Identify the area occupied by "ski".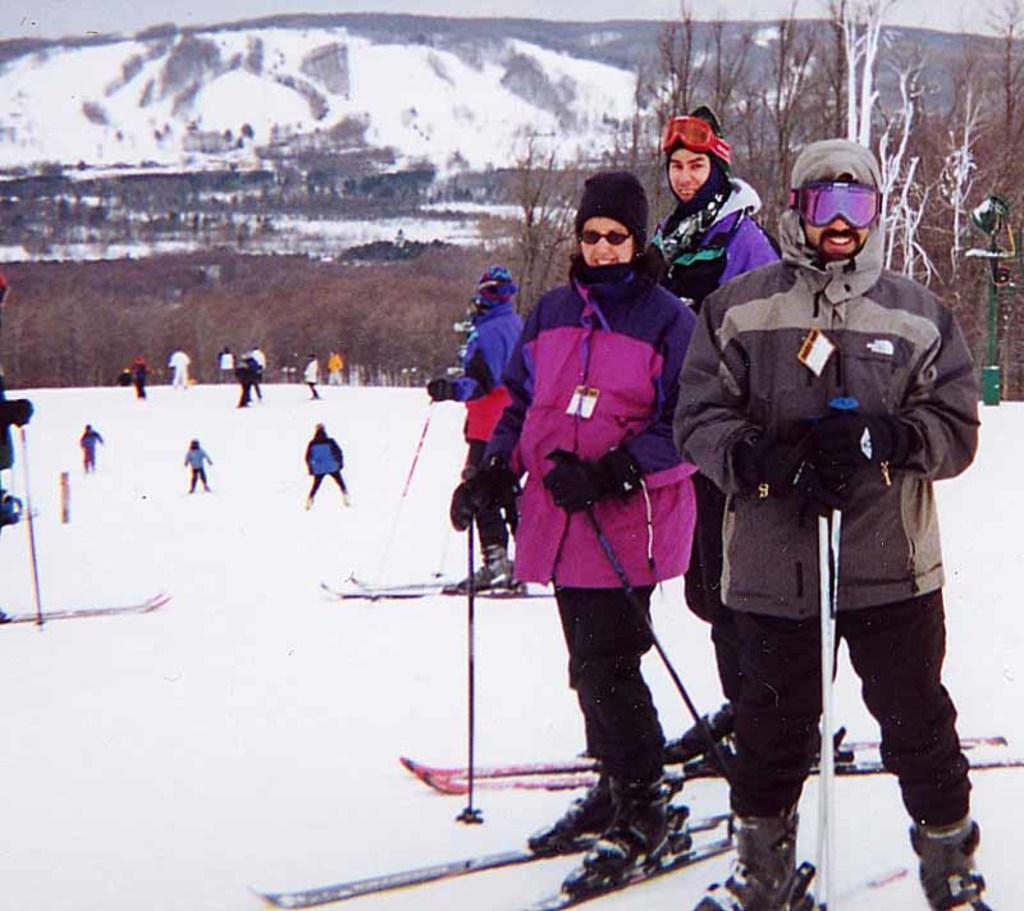
Area: (0, 589, 177, 627).
